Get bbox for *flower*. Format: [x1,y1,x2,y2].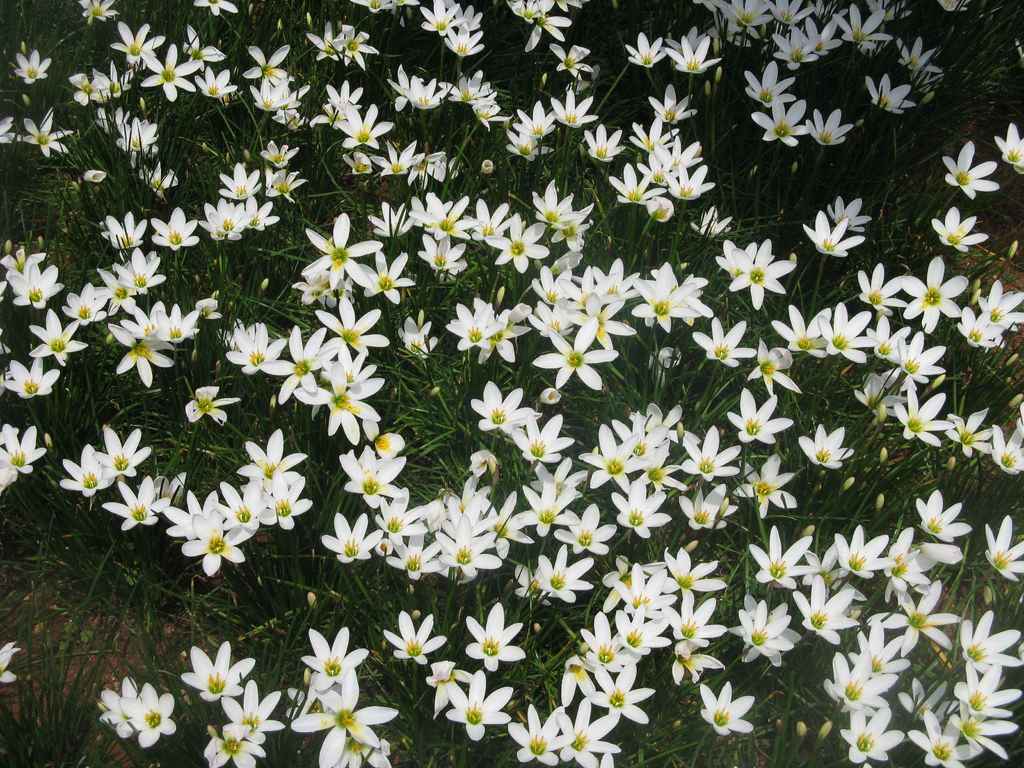
[953,658,1021,719].
